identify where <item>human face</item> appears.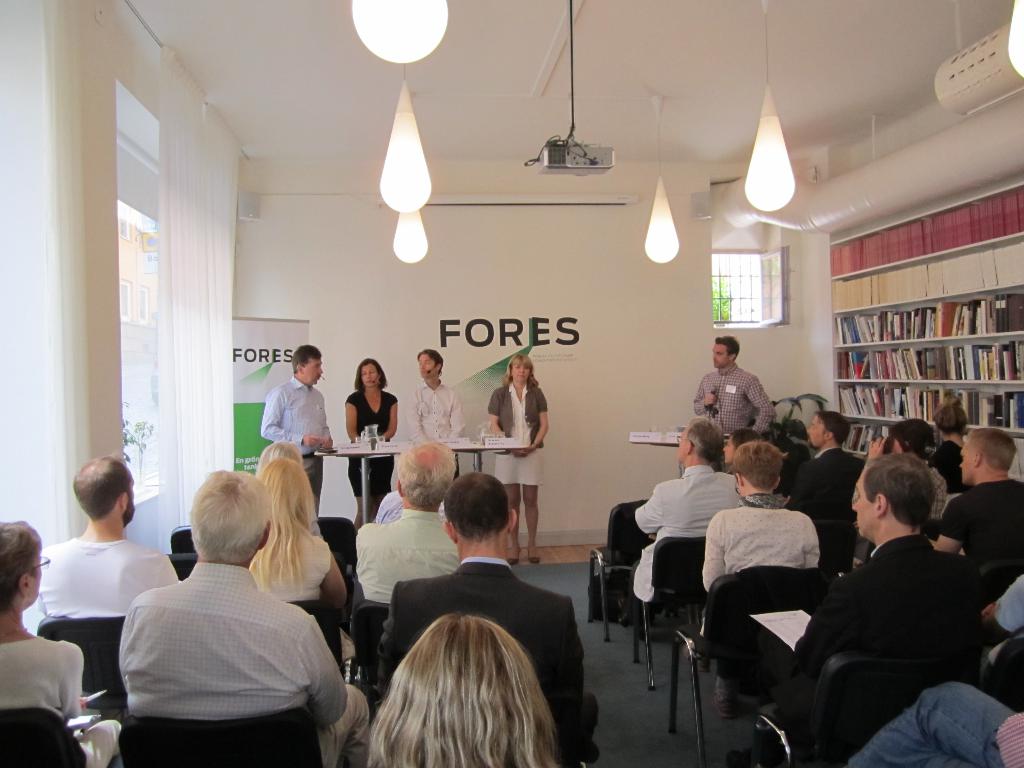
Appears at bbox=[301, 351, 323, 393].
